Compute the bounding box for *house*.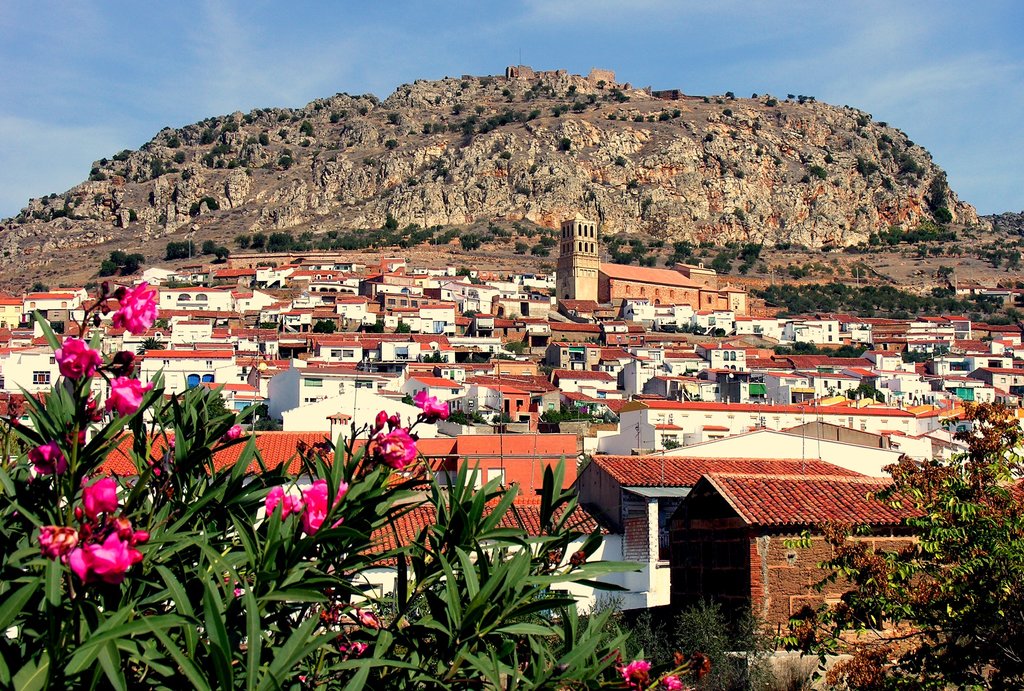
pyautogui.locateOnScreen(874, 329, 959, 351).
